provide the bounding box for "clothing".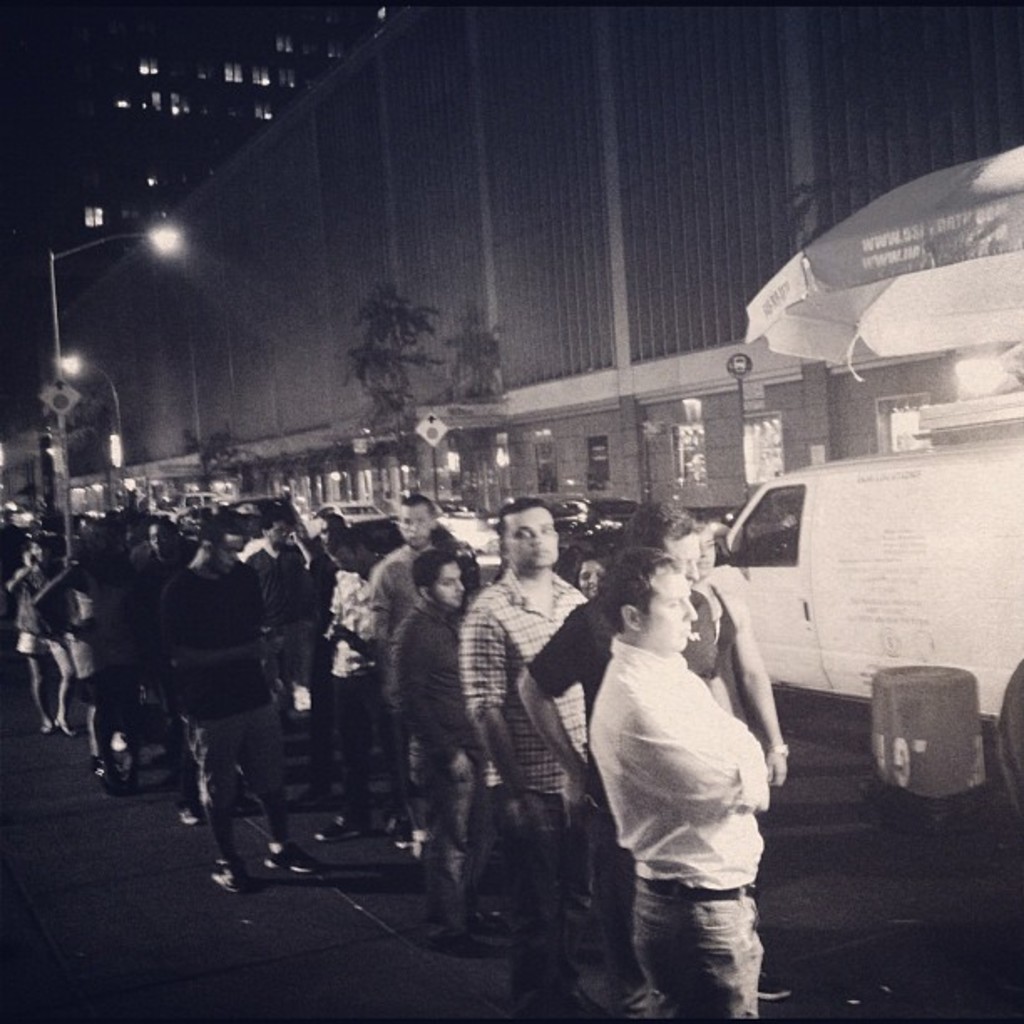
<region>458, 581, 601, 1012</region>.
